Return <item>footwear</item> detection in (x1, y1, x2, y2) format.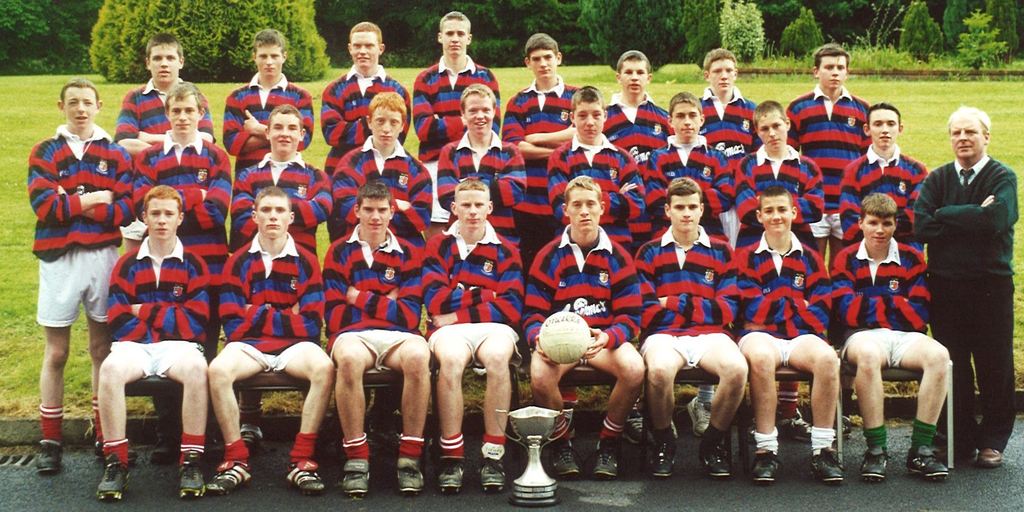
(348, 468, 366, 494).
